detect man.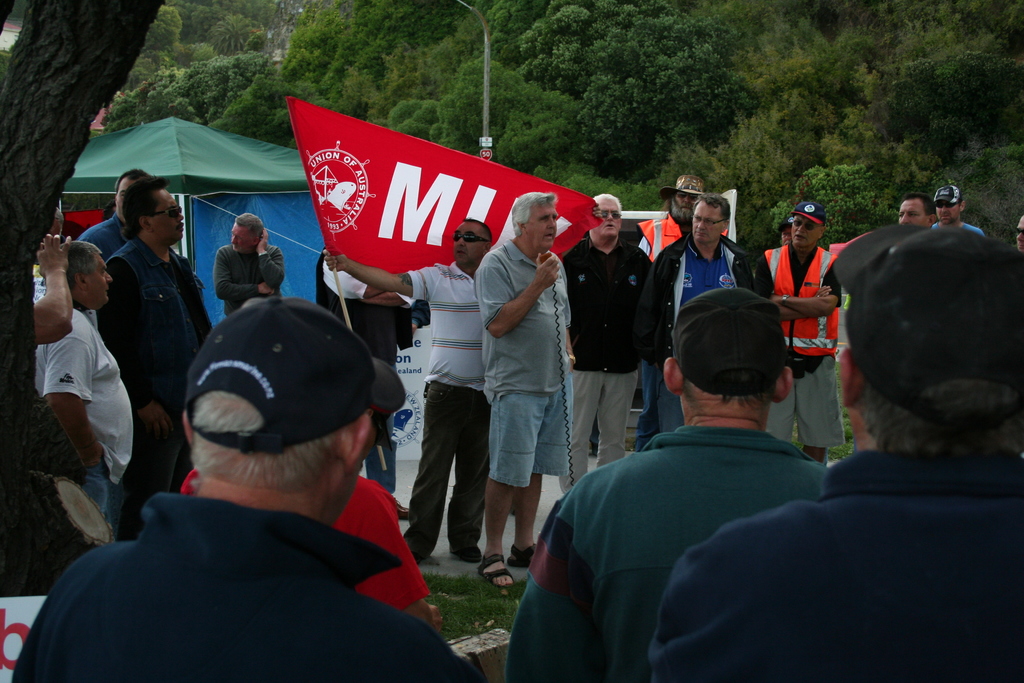
Detected at pyautogui.locateOnScreen(318, 255, 410, 522).
